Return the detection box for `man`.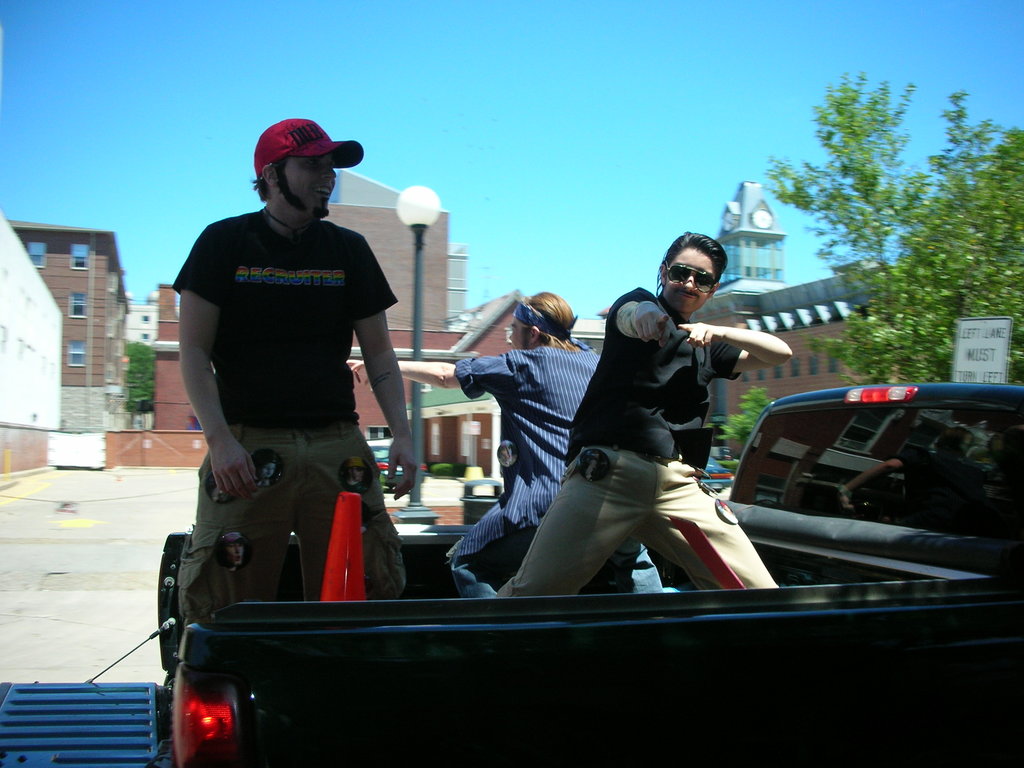
rect(345, 289, 603, 599).
